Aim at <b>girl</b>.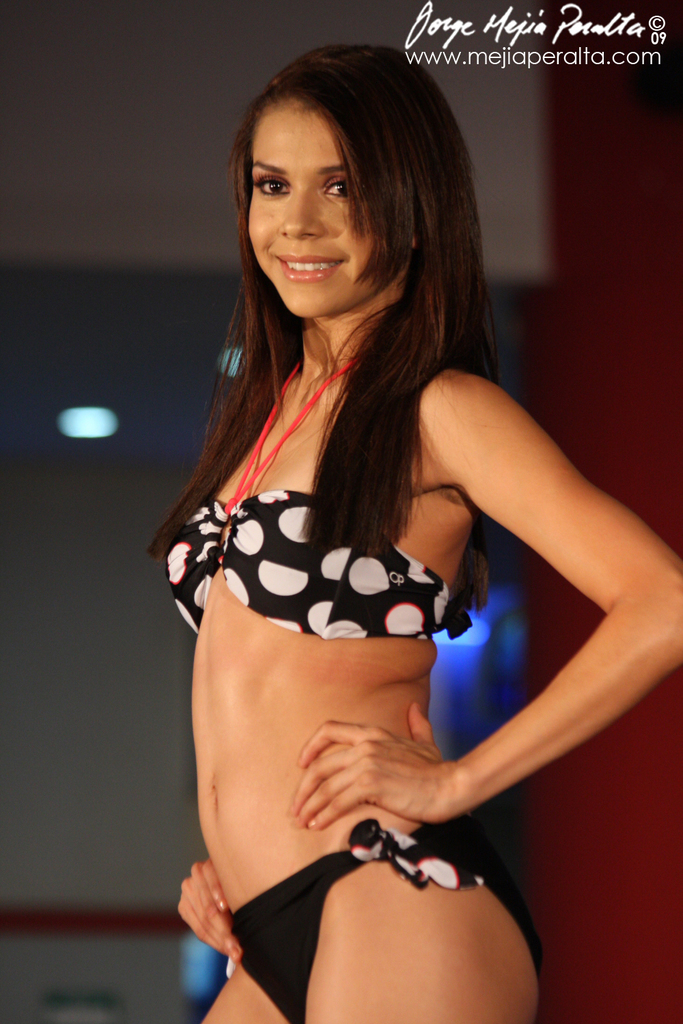
Aimed at 143, 40, 682, 1023.
